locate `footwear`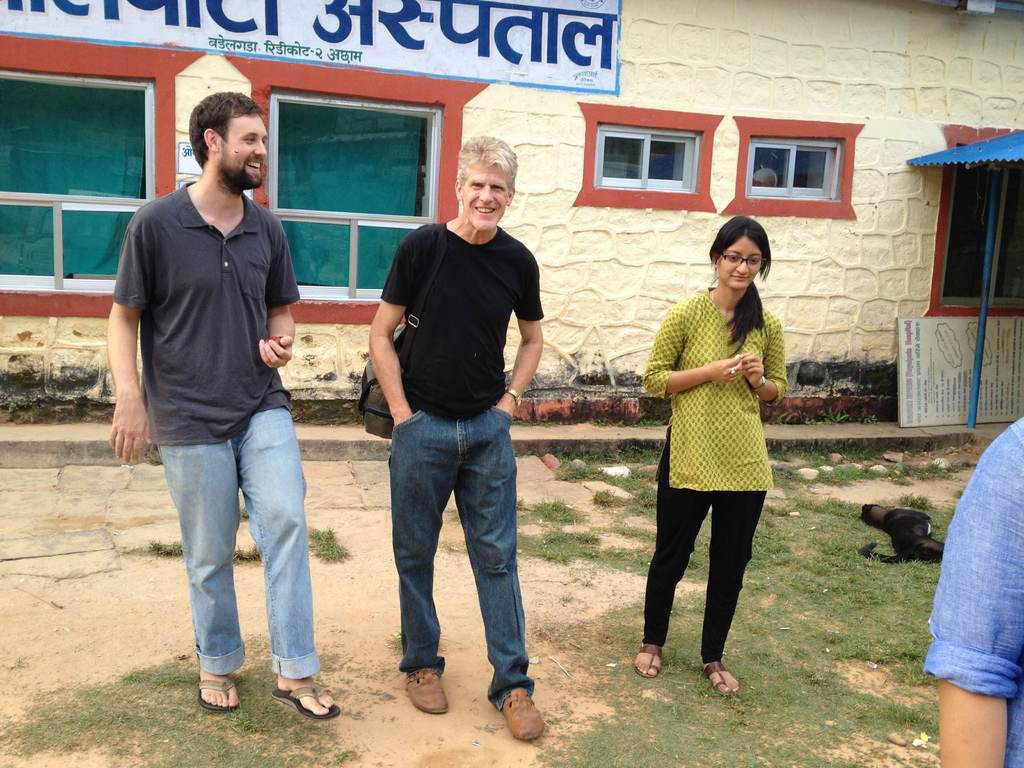
[left=195, top=679, right=242, bottom=714]
